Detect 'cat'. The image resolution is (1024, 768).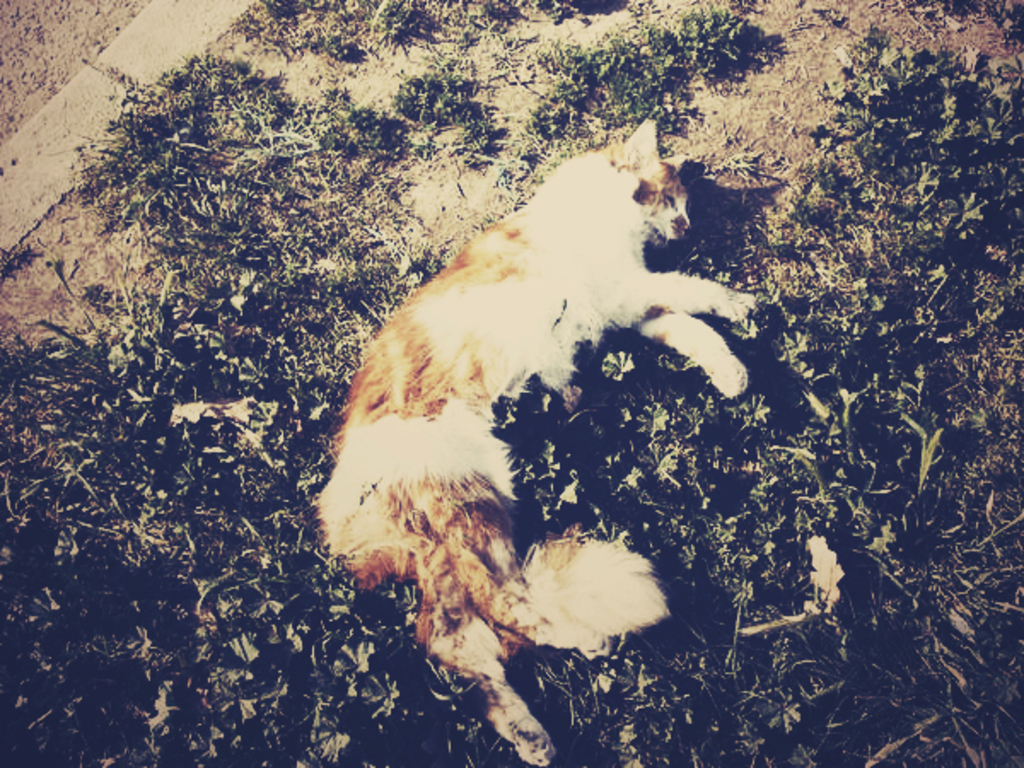
[x1=307, y1=119, x2=768, y2=766].
